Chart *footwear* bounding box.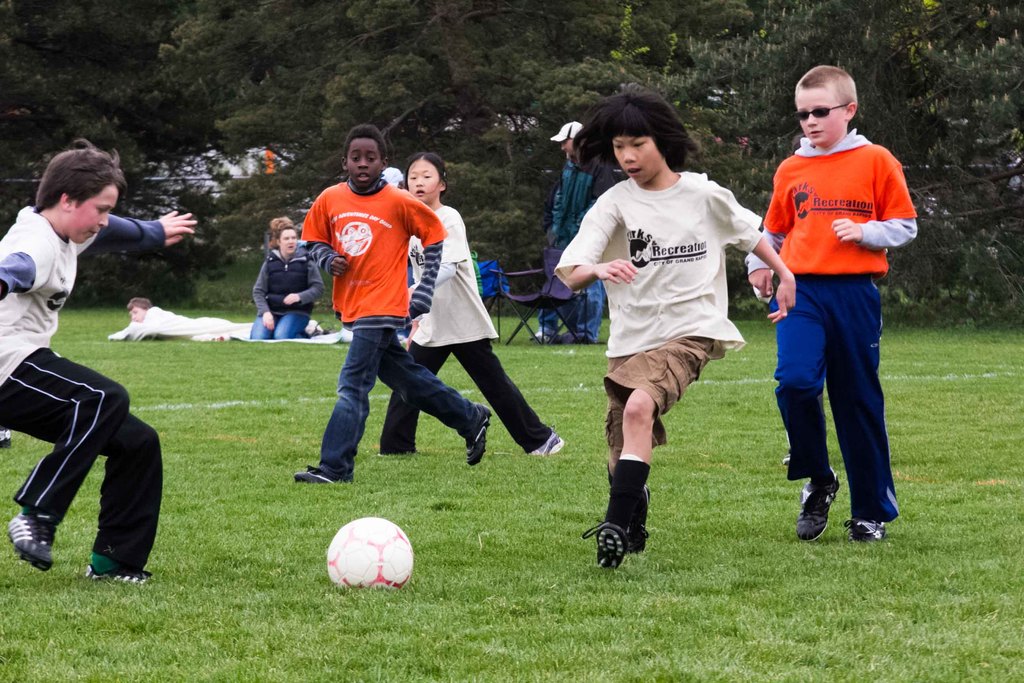
Charted: locate(287, 469, 349, 493).
